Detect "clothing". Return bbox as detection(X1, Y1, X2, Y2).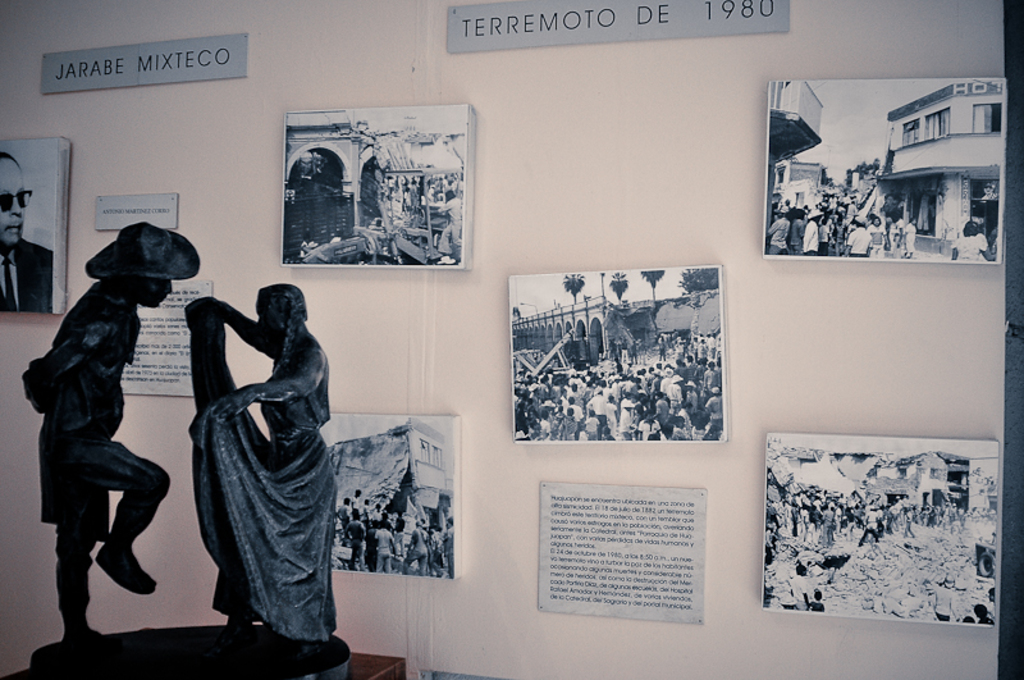
detection(873, 224, 888, 255).
